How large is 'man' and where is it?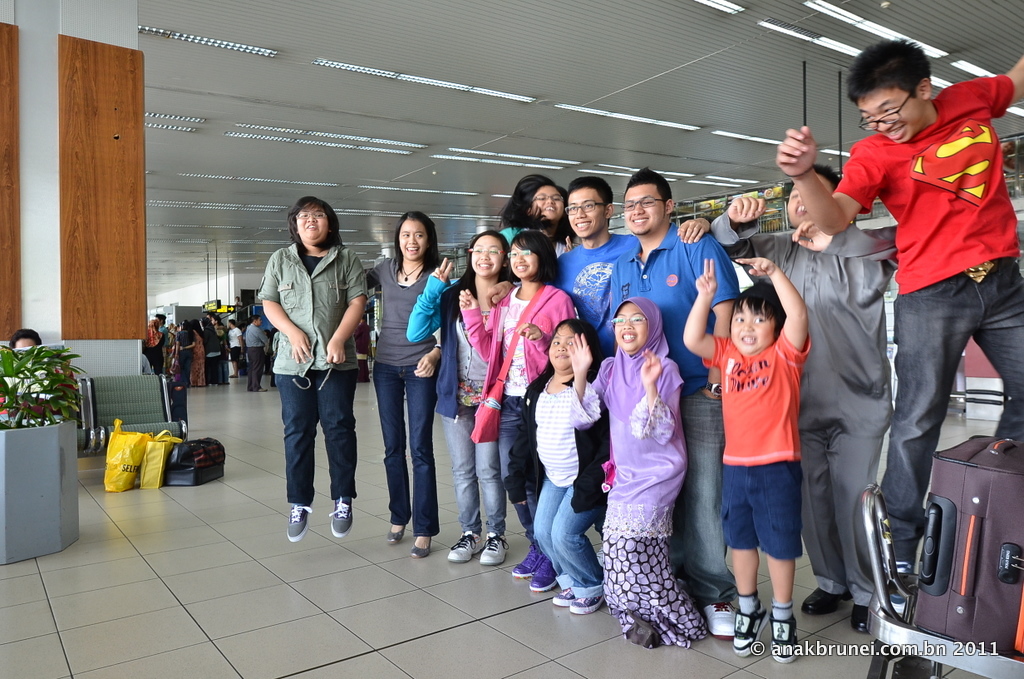
Bounding box: <box>608,165,732,660</box>.
